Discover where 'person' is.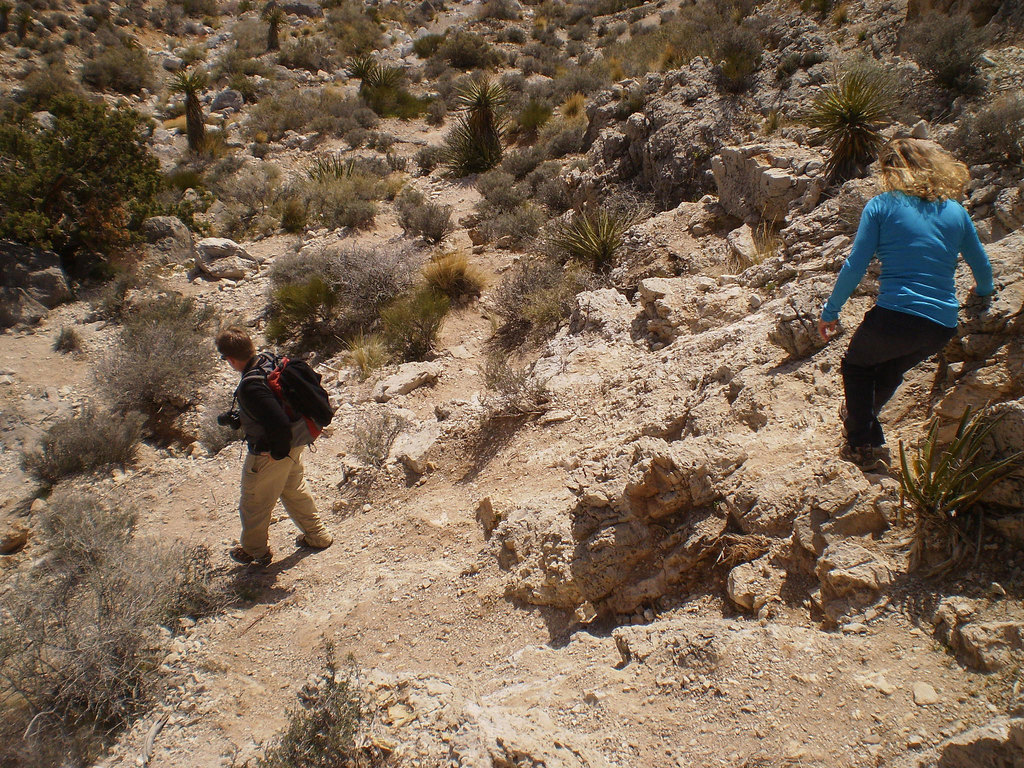
Discovered at x1=815, y1=136, x2=993, y2=471.
